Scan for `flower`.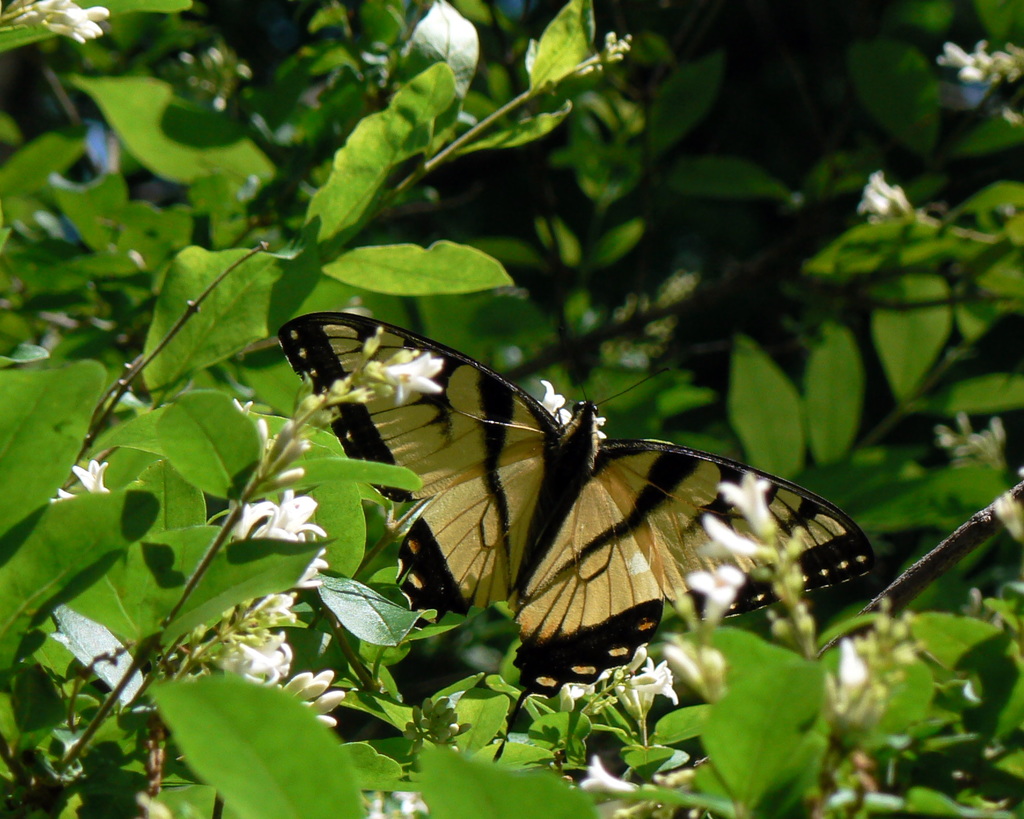
Scan result: (left=538, top=377, right=607, bottom=439).
